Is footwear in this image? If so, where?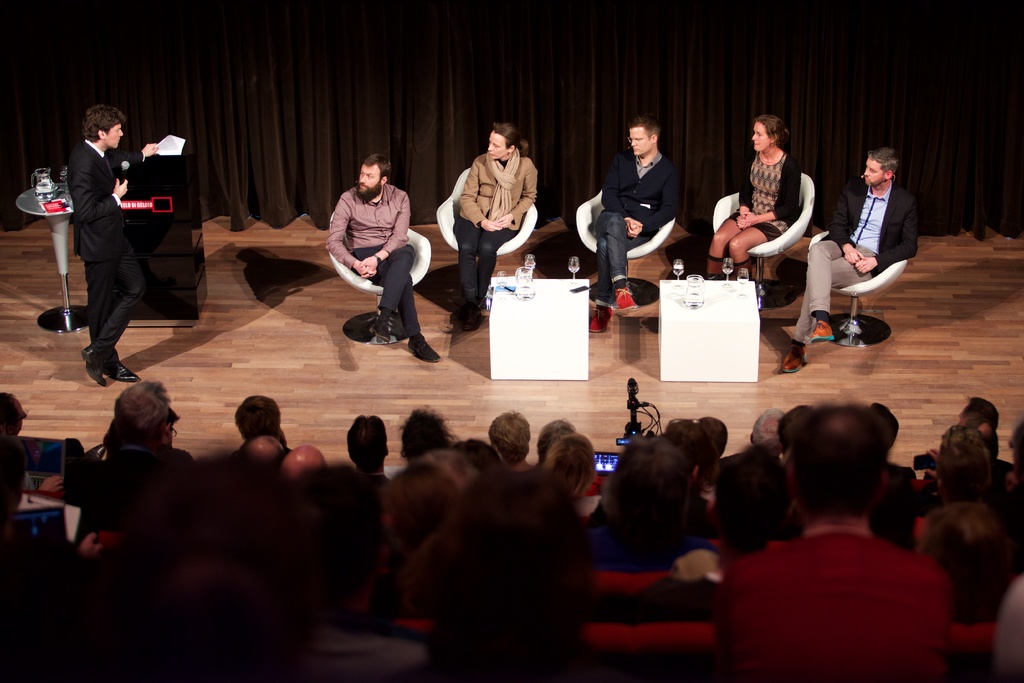
Yes, at x1=82, y1=341, x2=106, y2=382.
